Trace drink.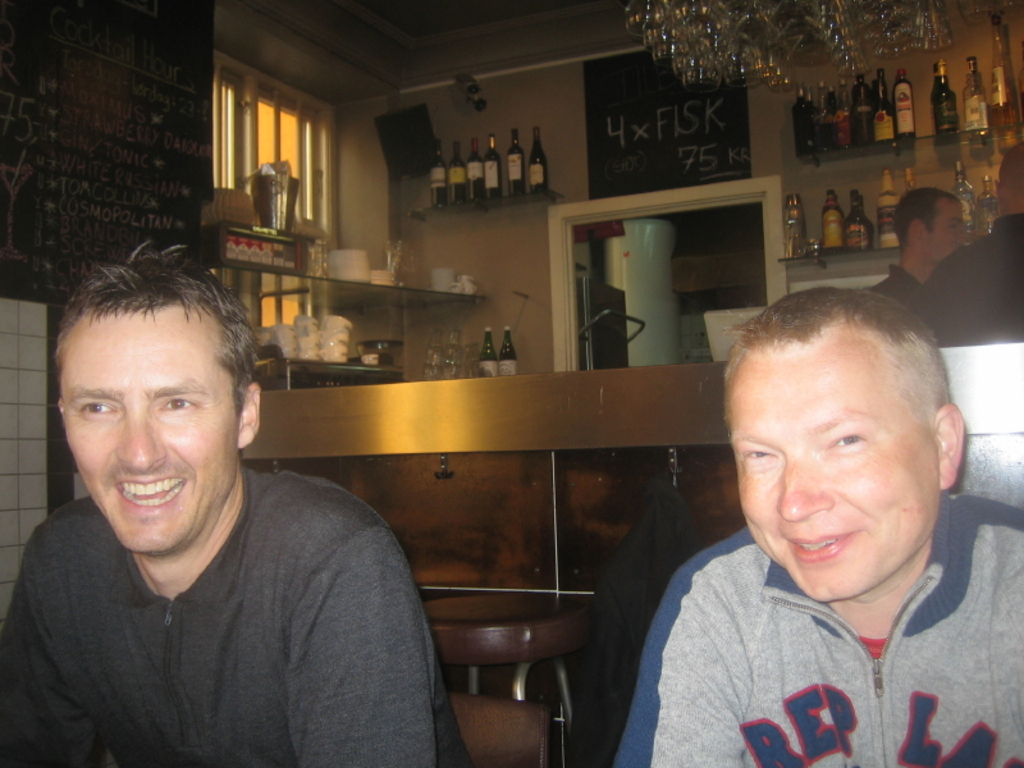
Traced to (792,84,810,155).
